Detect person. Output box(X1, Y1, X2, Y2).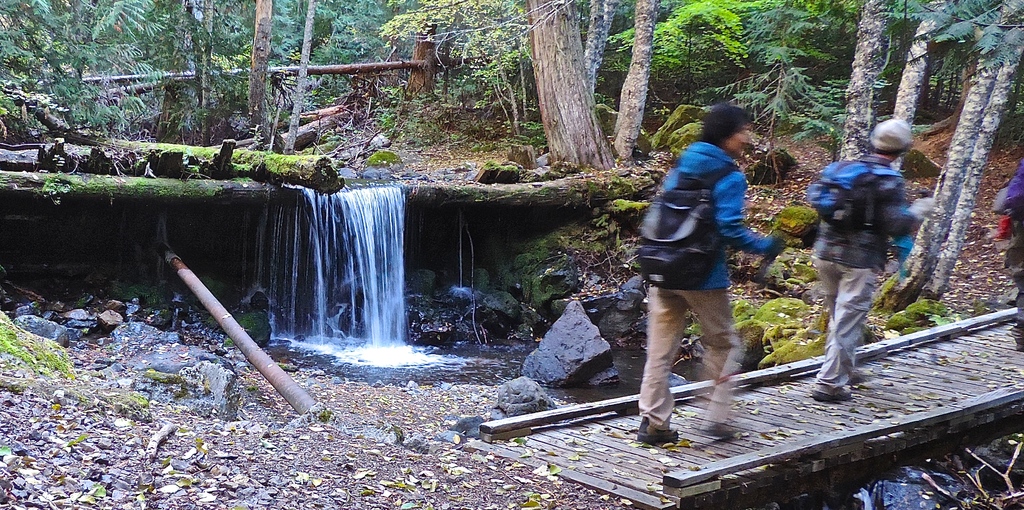
box(637, 107, 777, 443).
